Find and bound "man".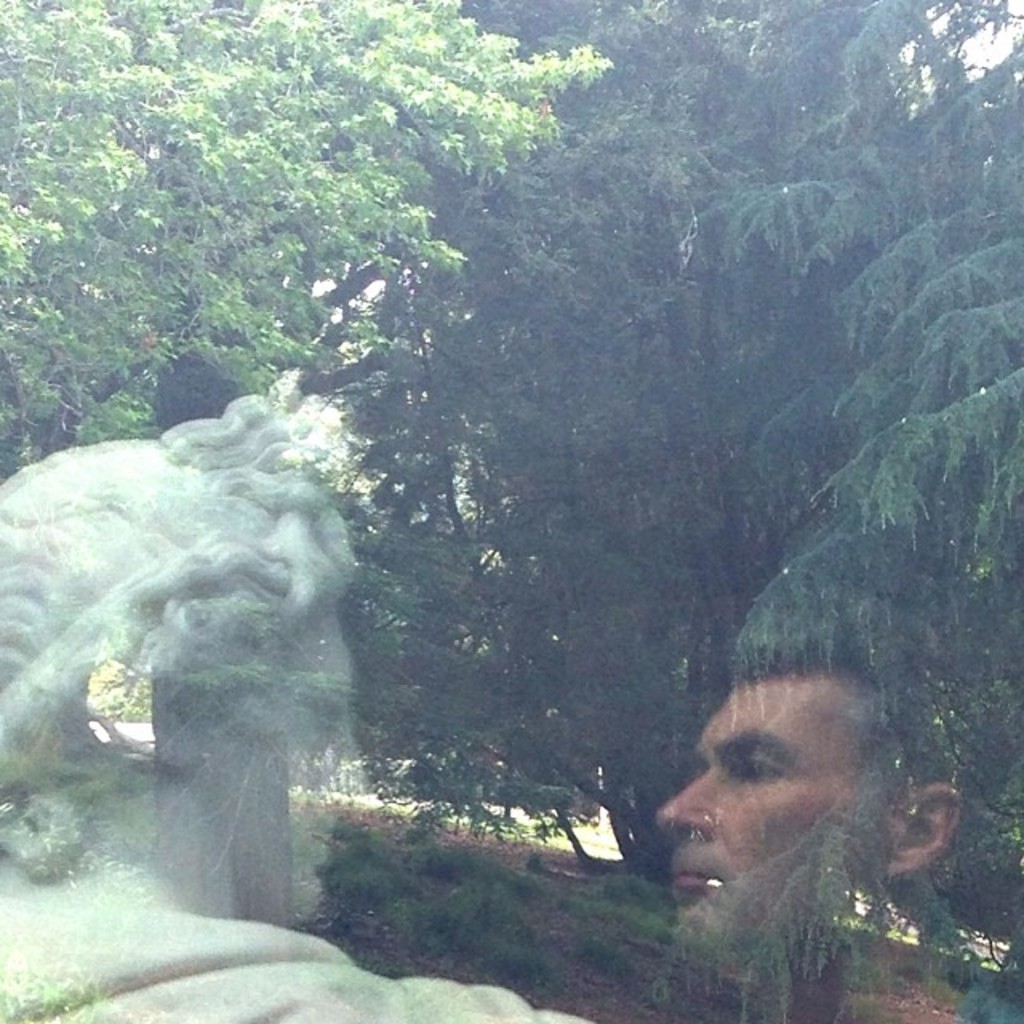
Bound: box=[621, 672, 915, 966].
